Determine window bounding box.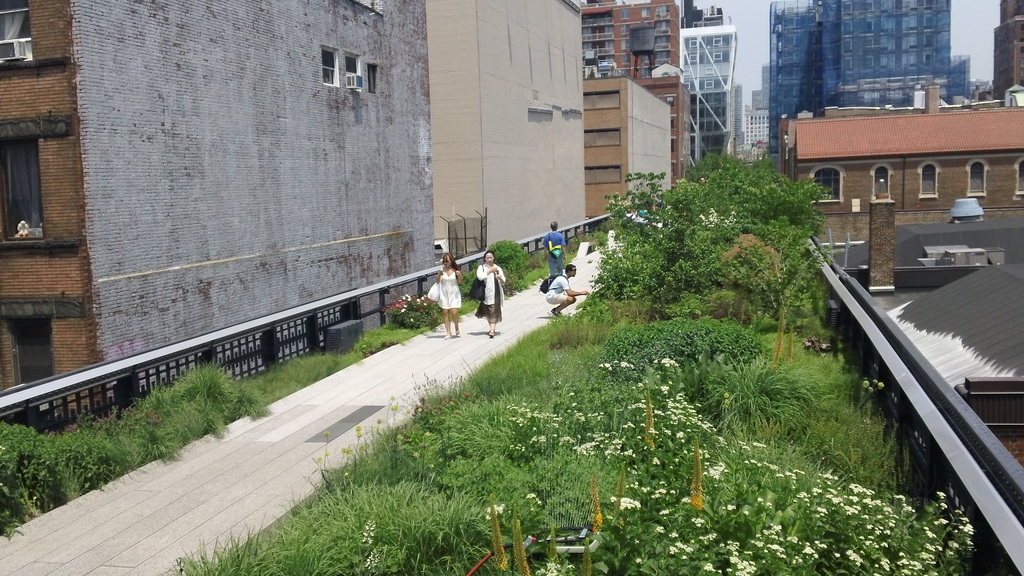
Determined: [6, 318, 56, 390].
